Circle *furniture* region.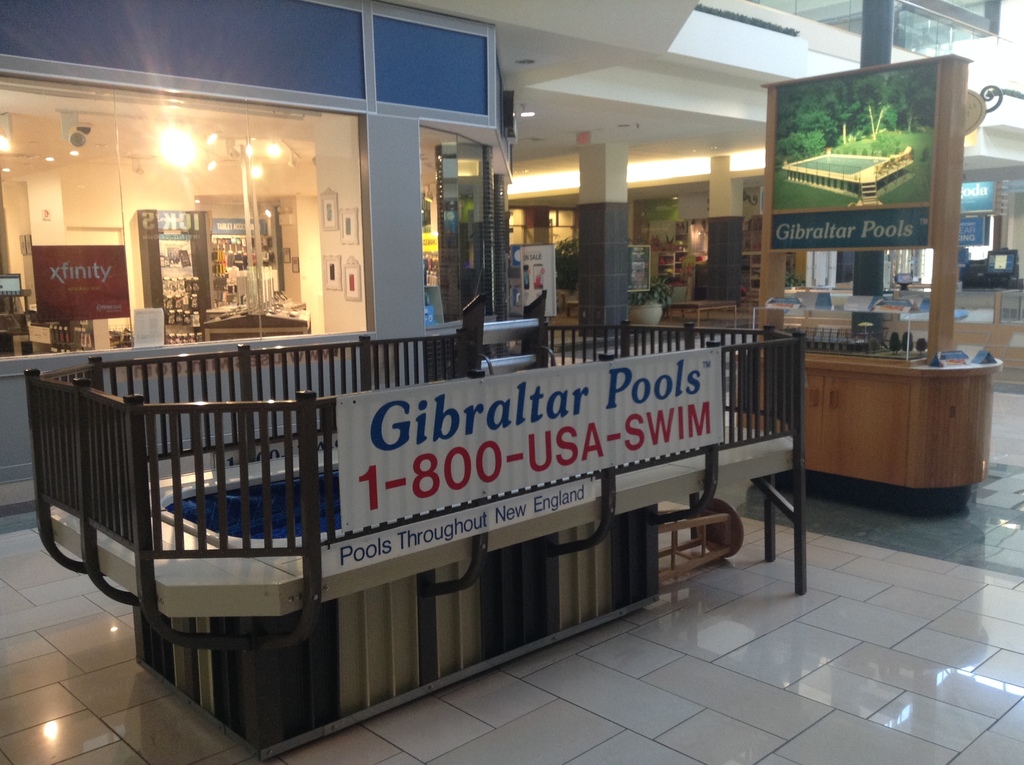
Region: [650,248,692,297].
